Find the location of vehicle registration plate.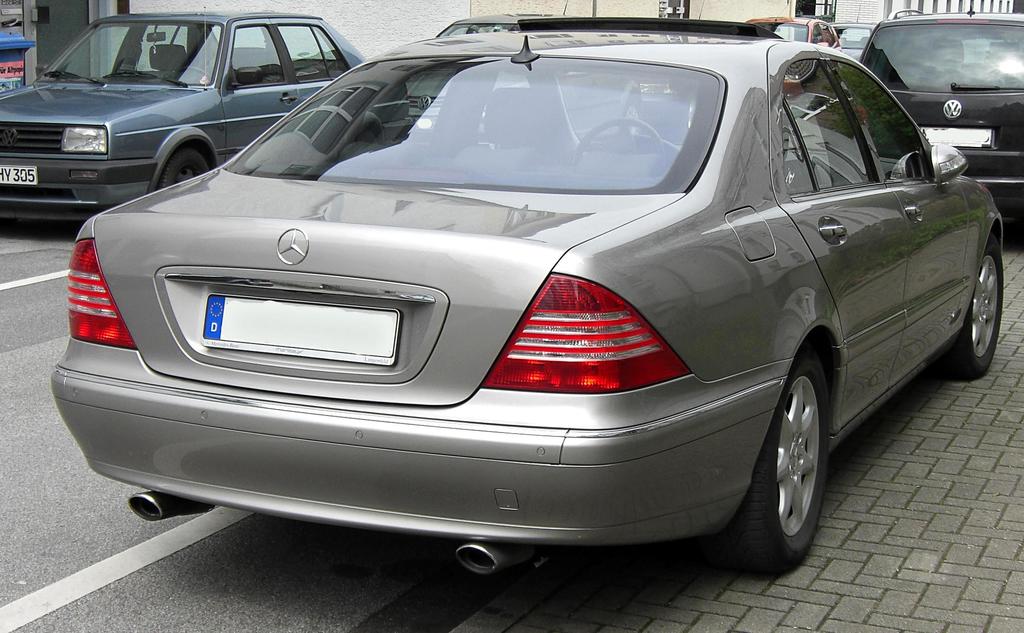
Location: {"left": 917, "top": 127, "right": 995, "bottom": 146}.
